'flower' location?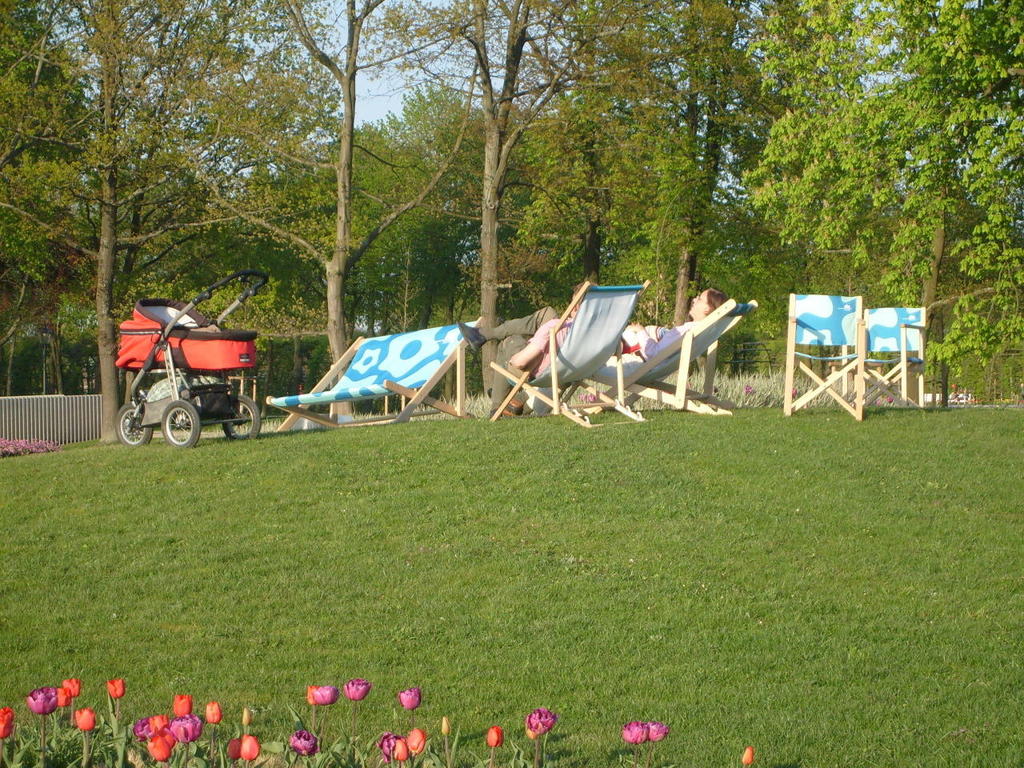
x1=342, y1=675, x2=371, y2=703
